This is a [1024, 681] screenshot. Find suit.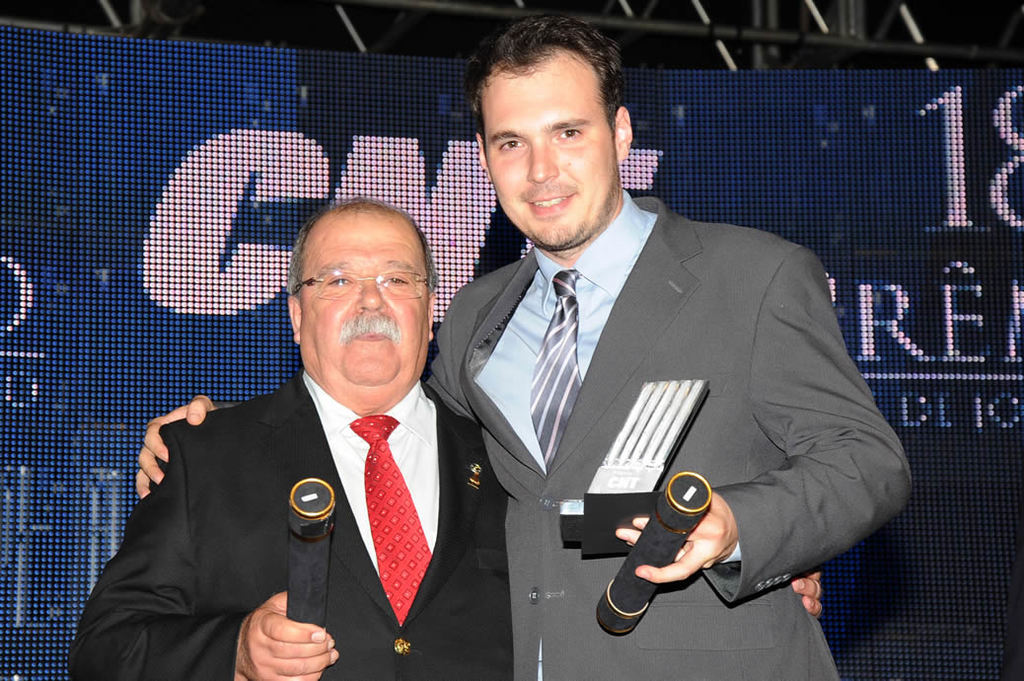
Bounding box: 67 368 519 680.
